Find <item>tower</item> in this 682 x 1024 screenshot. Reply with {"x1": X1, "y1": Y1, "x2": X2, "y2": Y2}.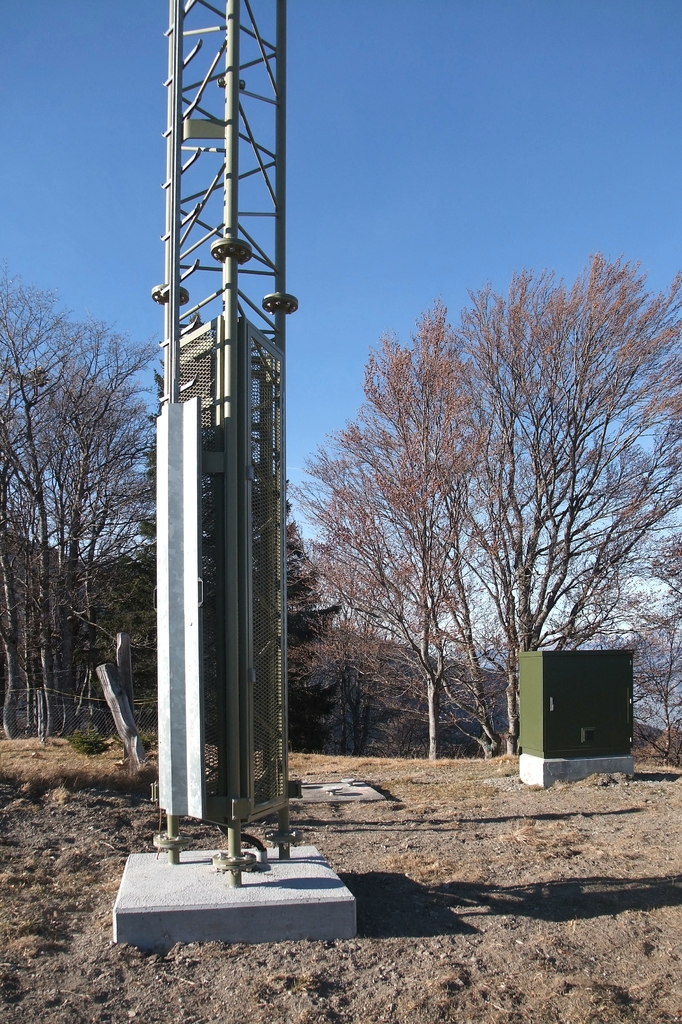
{"x1": 127, "y1": 0, "x2": 323, "y2": 856}.
